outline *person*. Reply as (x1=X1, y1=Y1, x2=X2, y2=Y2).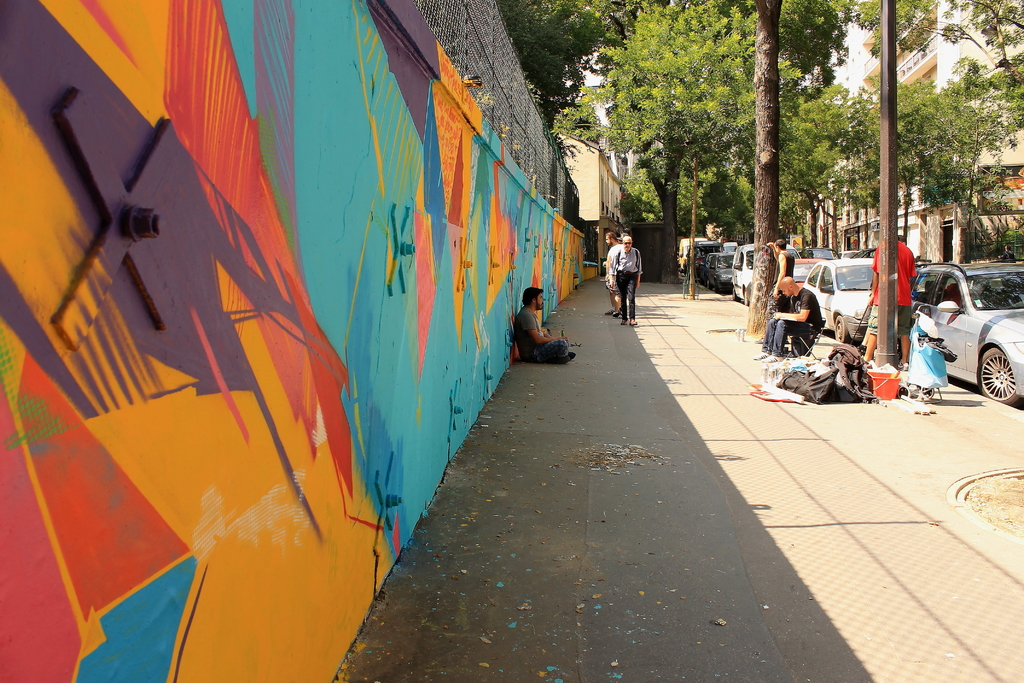
(x1=993, y1=244, x2=1018, y2=259).
